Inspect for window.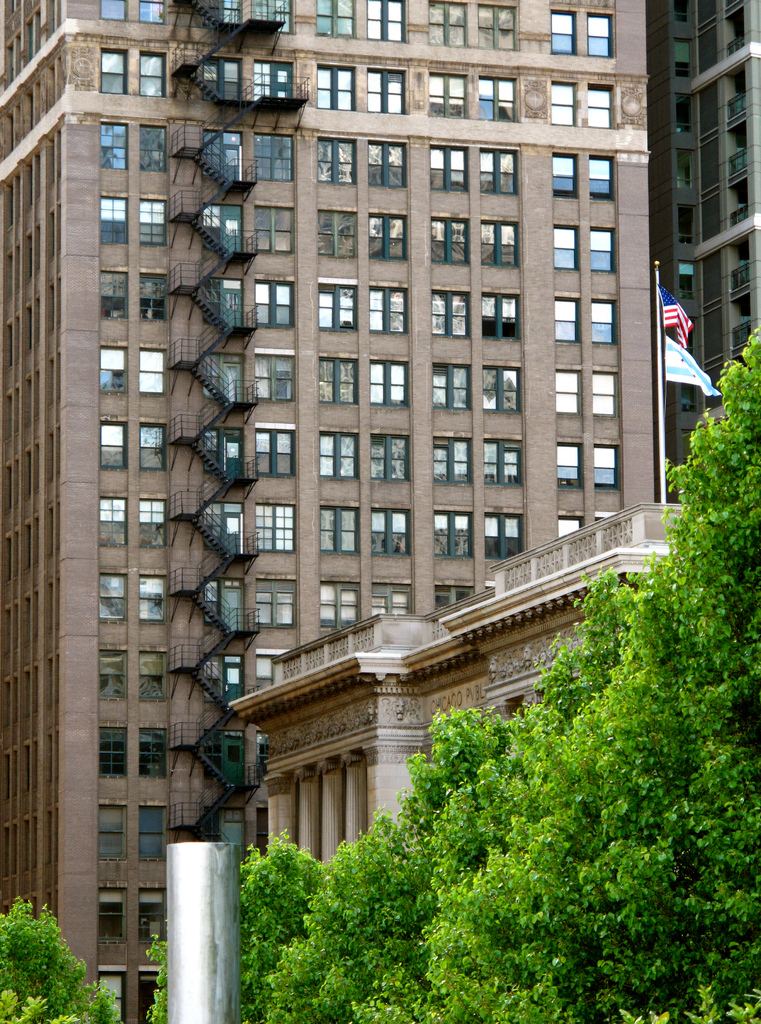
Inspection: (x1=92, y1=972, x2=125, y2=1023).
